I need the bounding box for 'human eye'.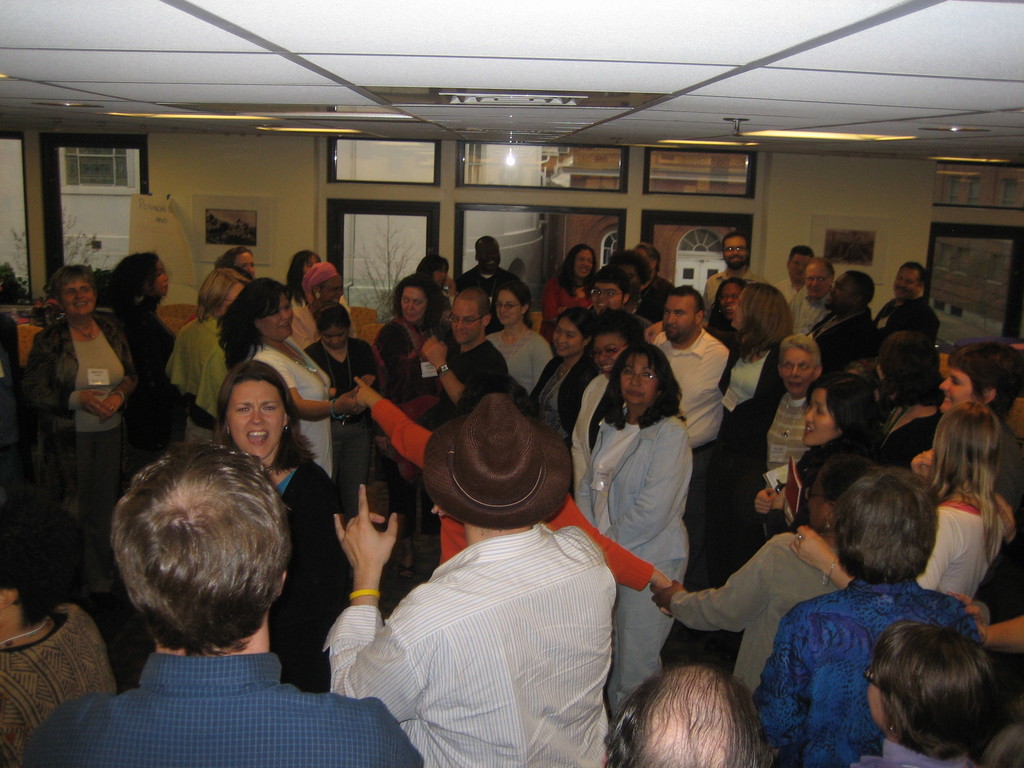
Here it is: select_region(641, 366, 652, 380).
